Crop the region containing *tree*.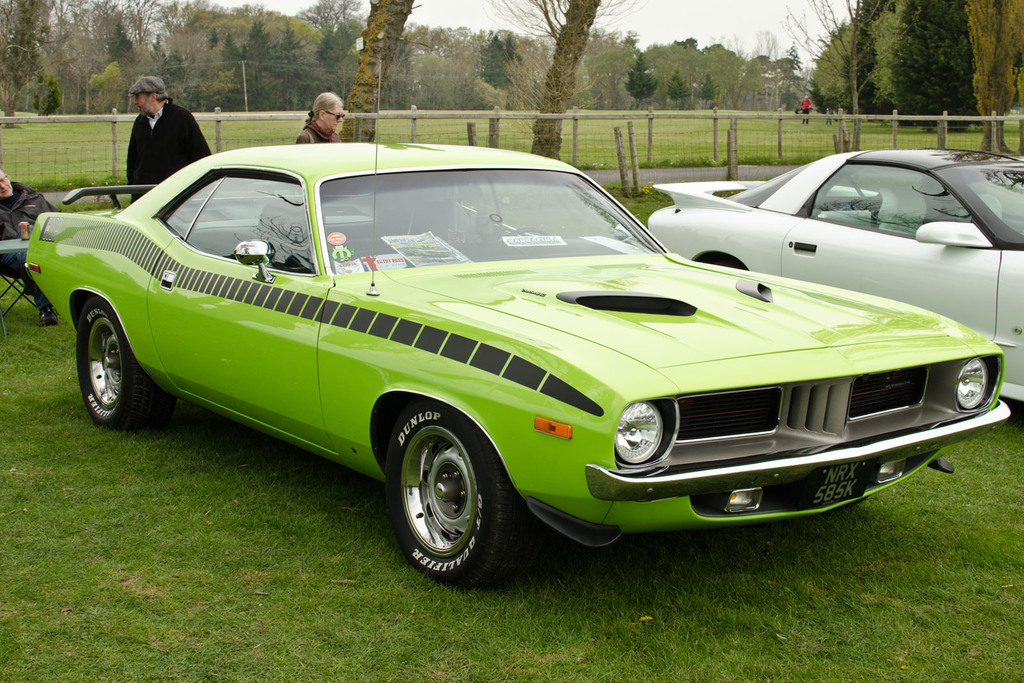
Crop region: box=[387, 22, 492, 108].
